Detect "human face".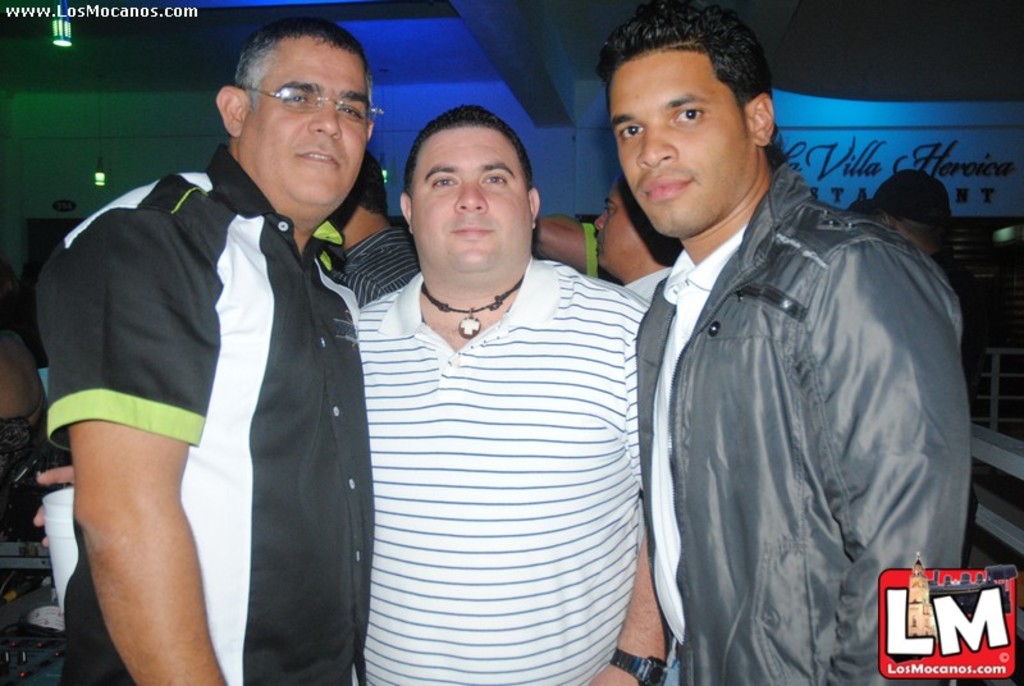
Detected at <region>412, 124, 529, 270</region>.
